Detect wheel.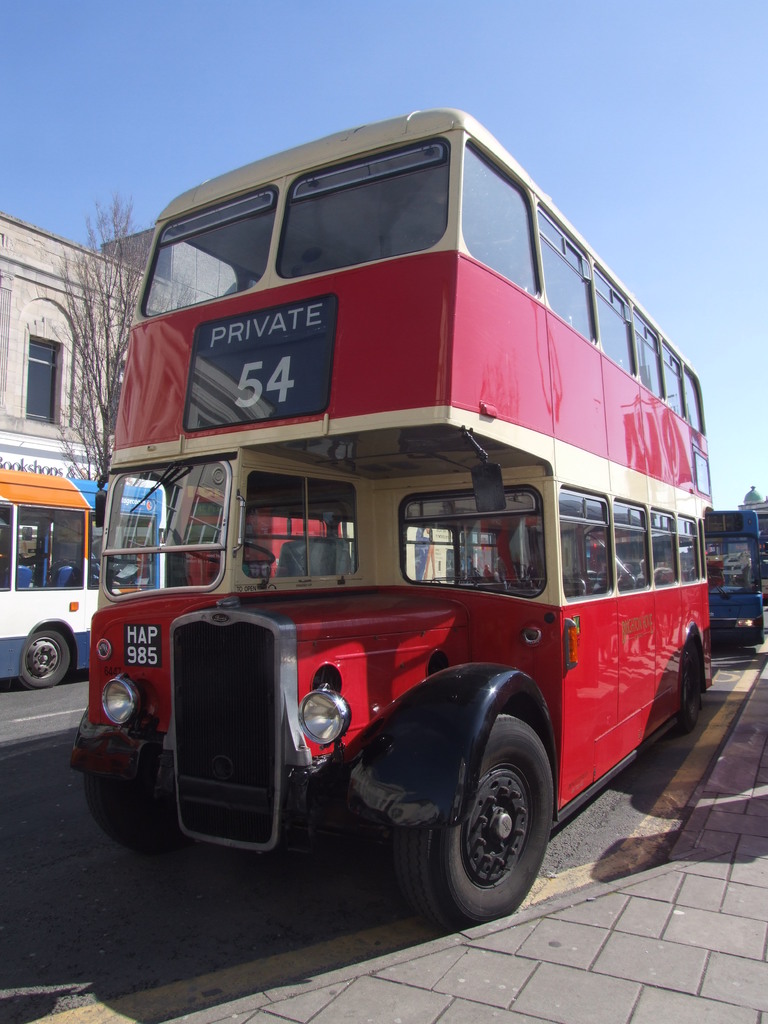
Detected at l=181, t=541, r=279, b=569.
